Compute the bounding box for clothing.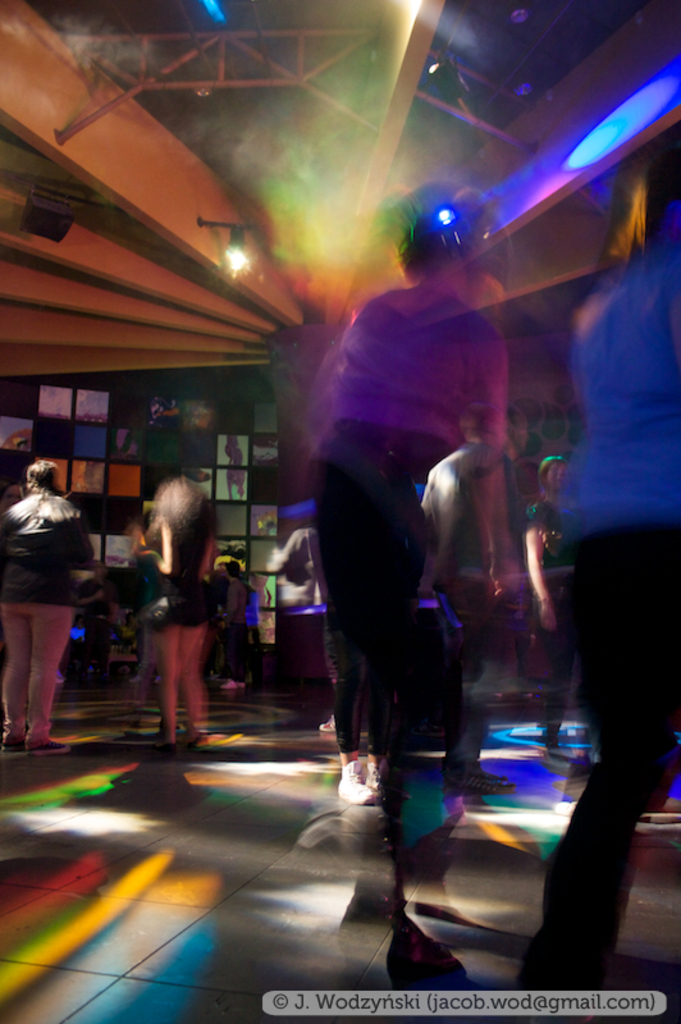
locate(166, 484, 220, 645).
